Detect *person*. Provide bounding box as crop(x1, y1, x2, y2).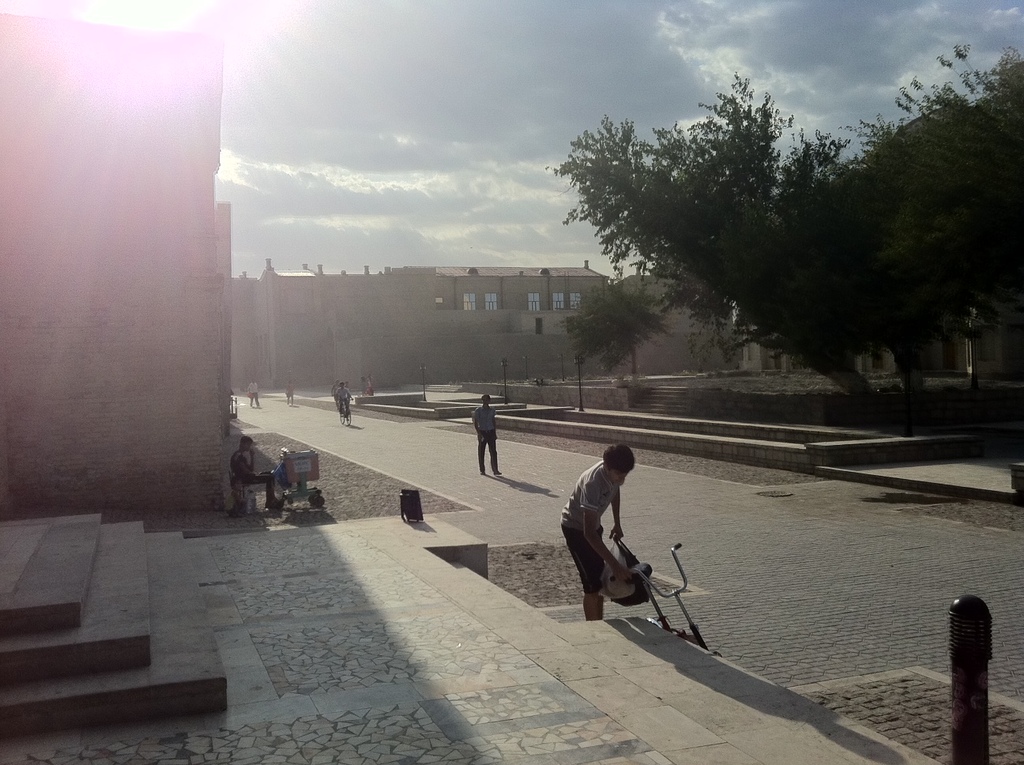
crop(476, 394, 502, 475).
